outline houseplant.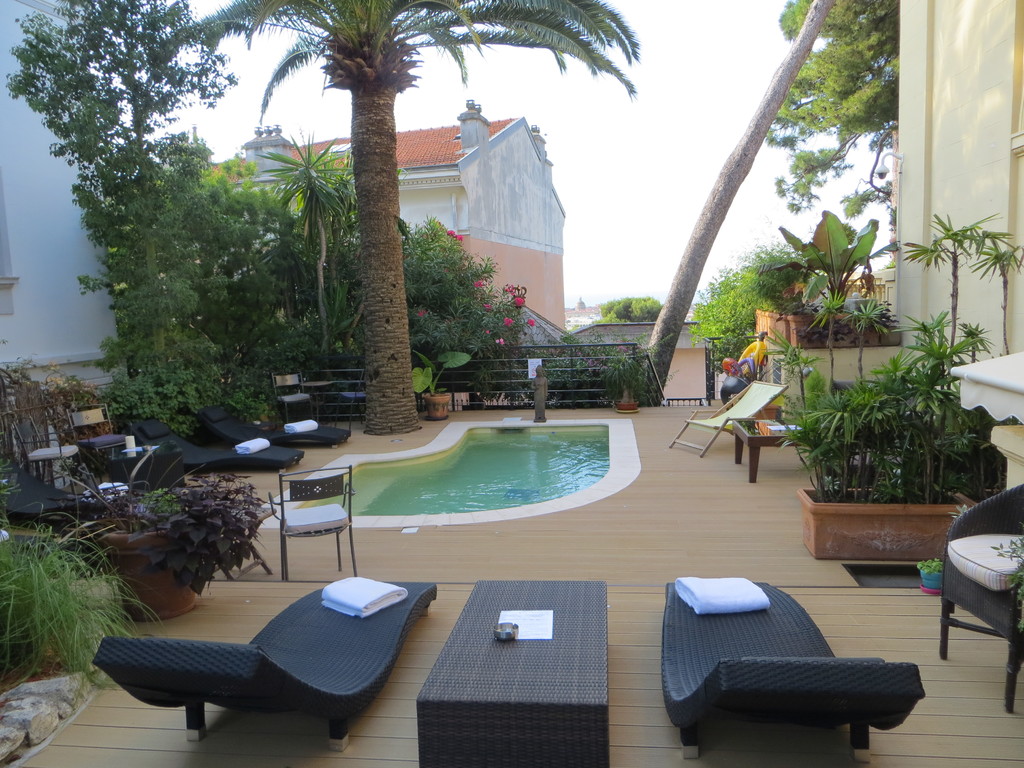
Outline: 404, 349, 474, 417.
